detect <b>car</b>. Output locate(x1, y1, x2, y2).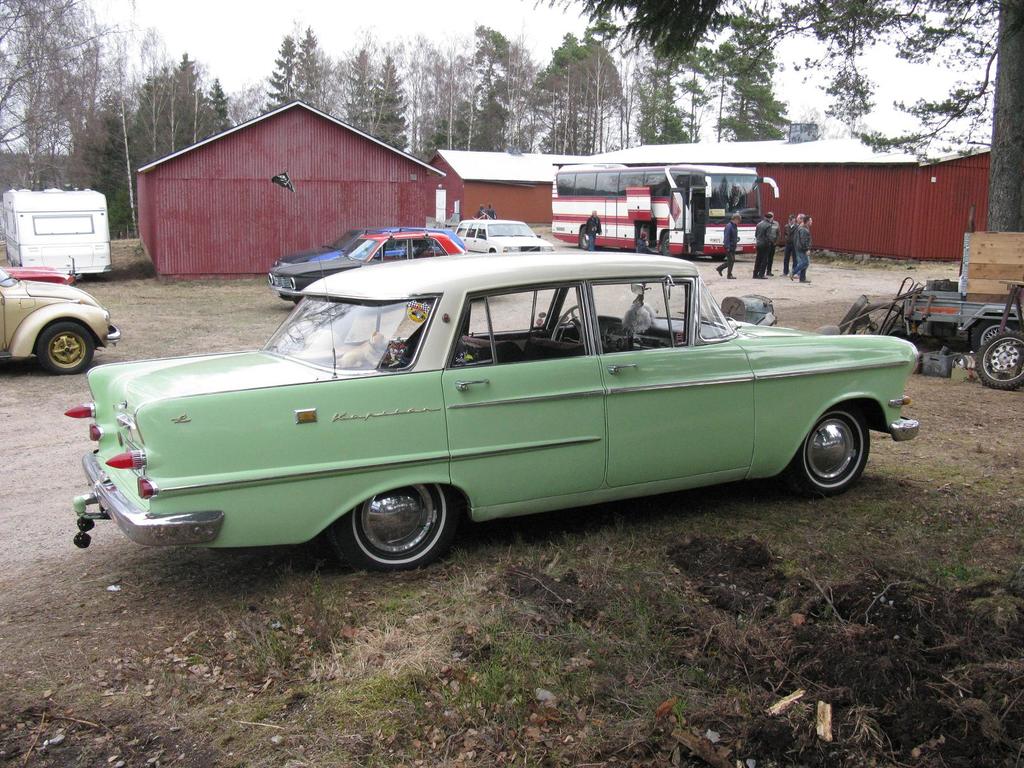
locate(51, 237, 917, 580).
